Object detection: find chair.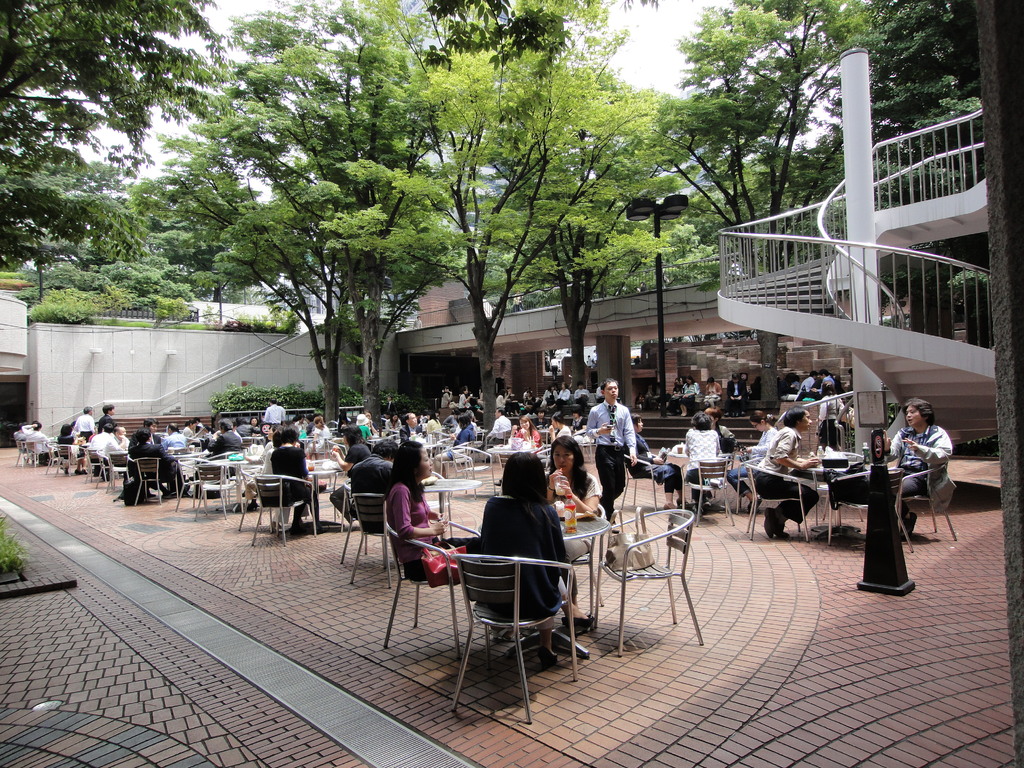
[888,475,956,561].
